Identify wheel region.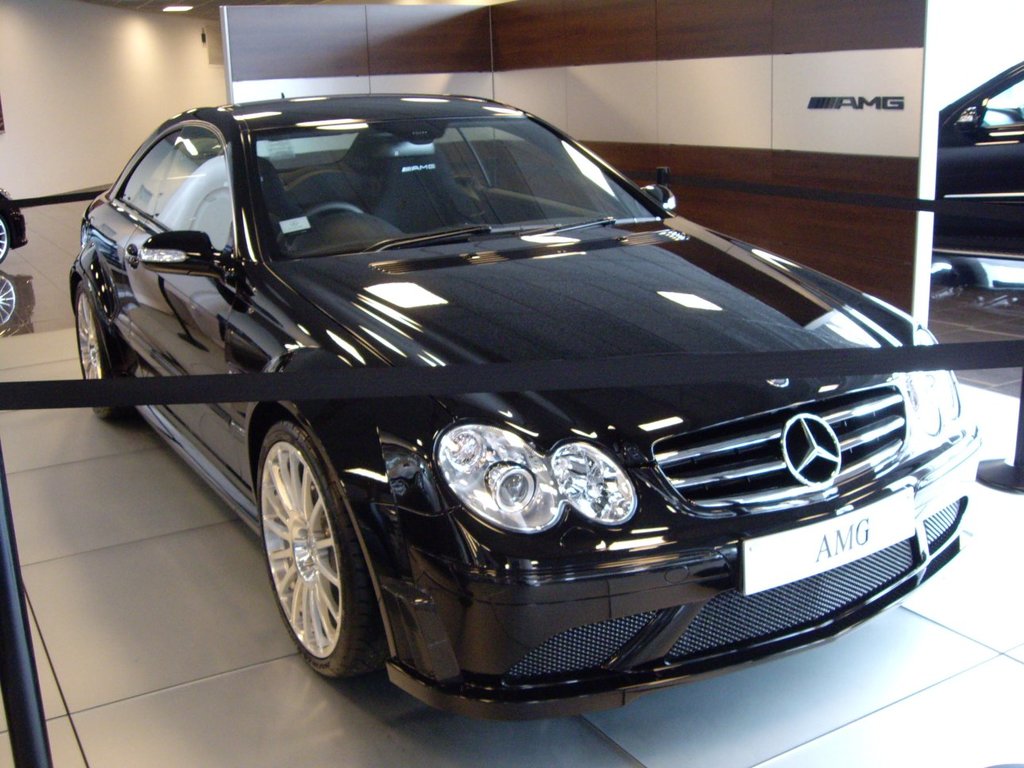
Region: pyautogui.locateOnScreen(247, 416, 375, 689).
